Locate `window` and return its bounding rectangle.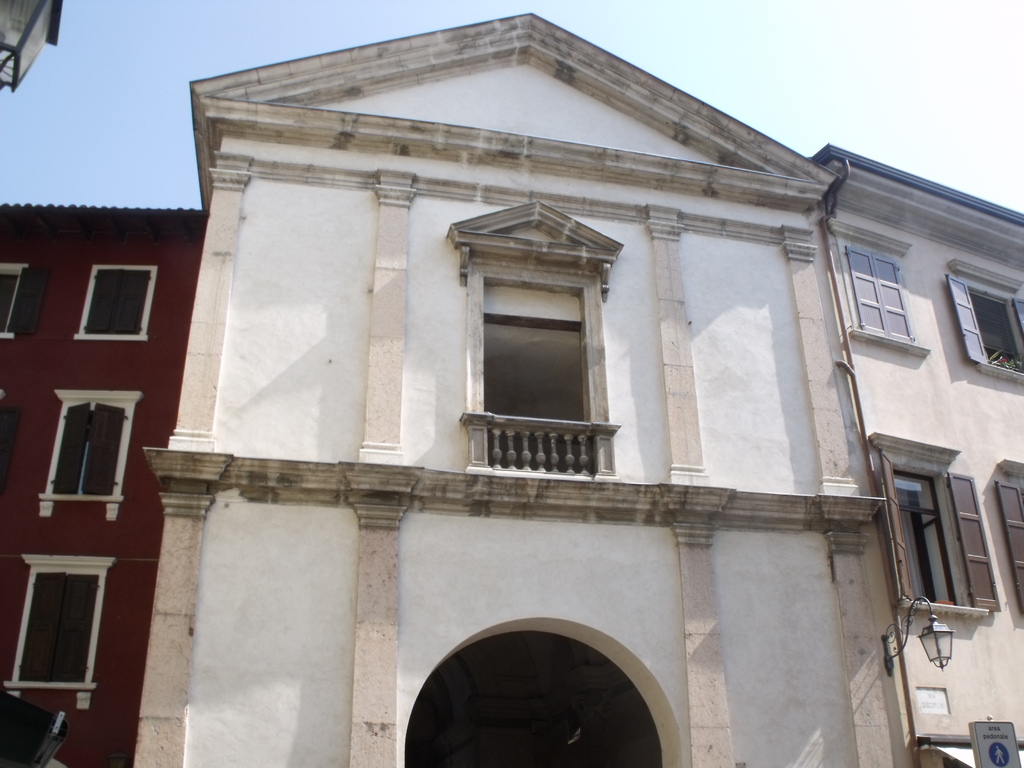
[35,392,141,521].
